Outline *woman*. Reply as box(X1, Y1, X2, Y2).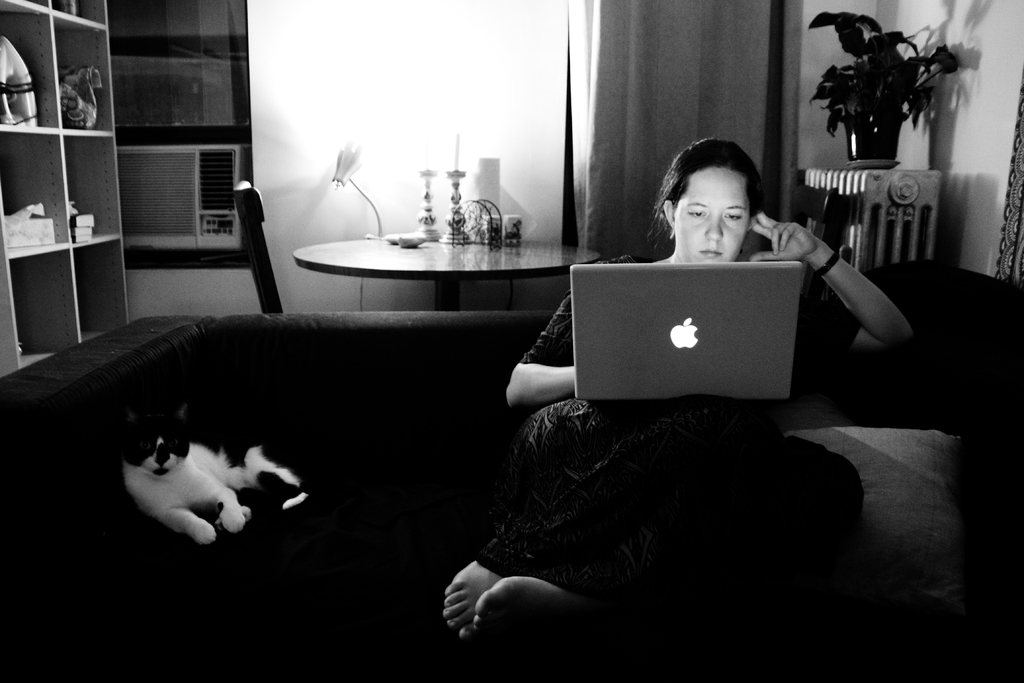
box(435, 133, 915, 639).
